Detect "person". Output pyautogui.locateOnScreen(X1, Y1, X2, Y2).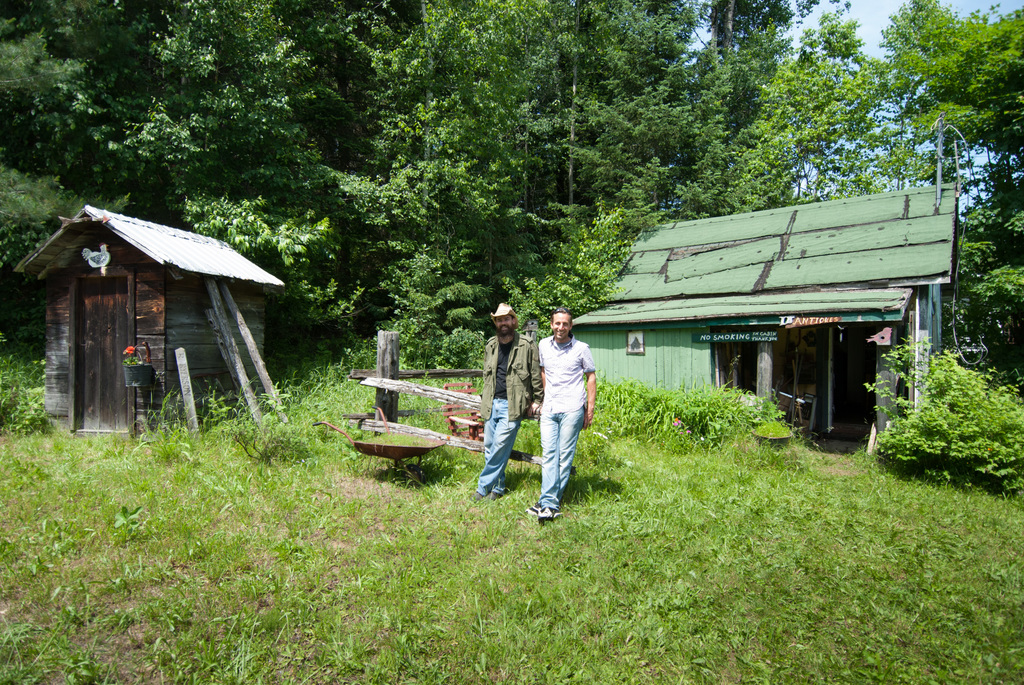
pyautogui.locateOnScreen(525, 307, 596, 522).
